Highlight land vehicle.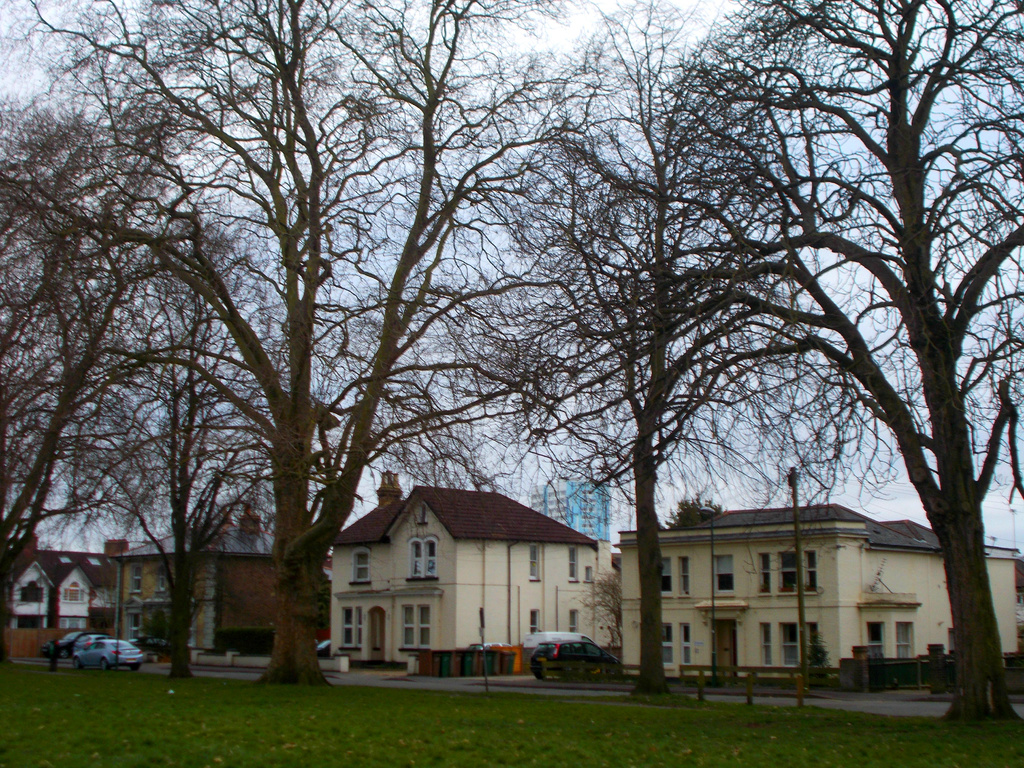
Highlighted region: [74, 637, 143, 666].
